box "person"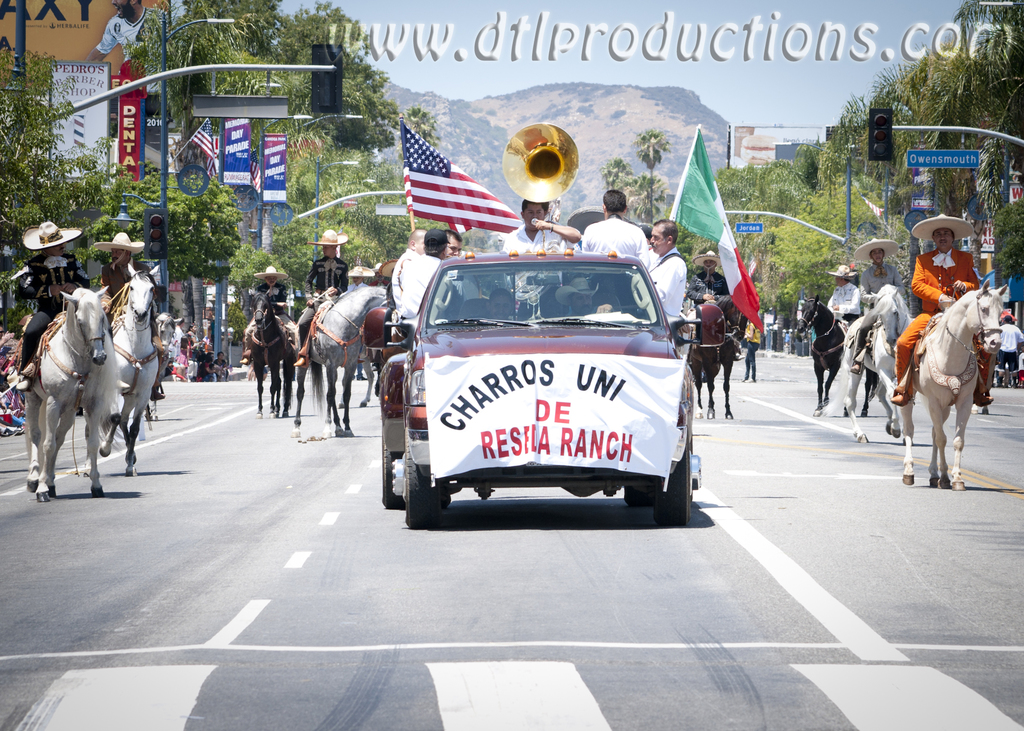
left=740, top=316, right=762, bottom=383
